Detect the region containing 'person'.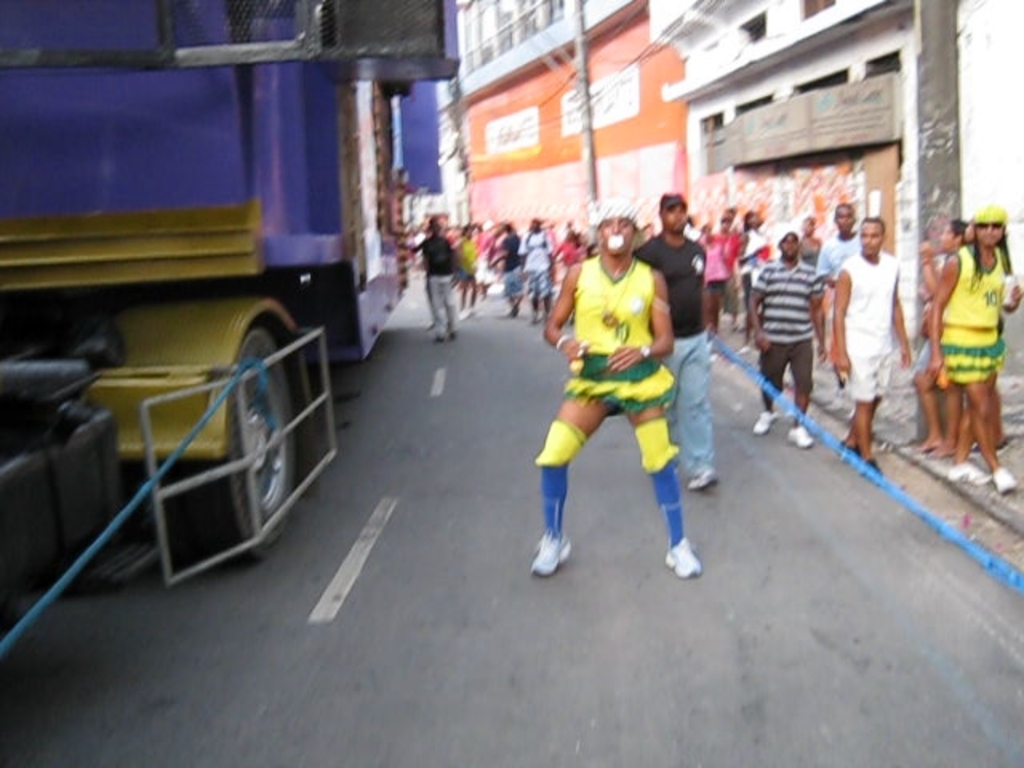
528, 202, 712, 581.
